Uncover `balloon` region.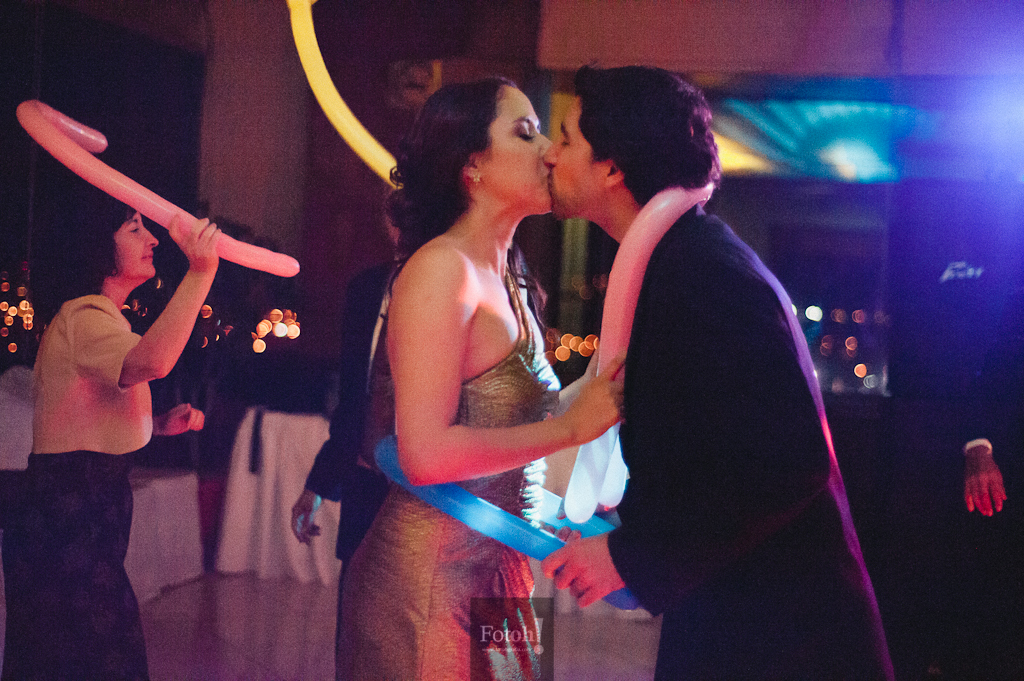
Uncovered: x1=374, y1=432, x2=639, y2=606.
